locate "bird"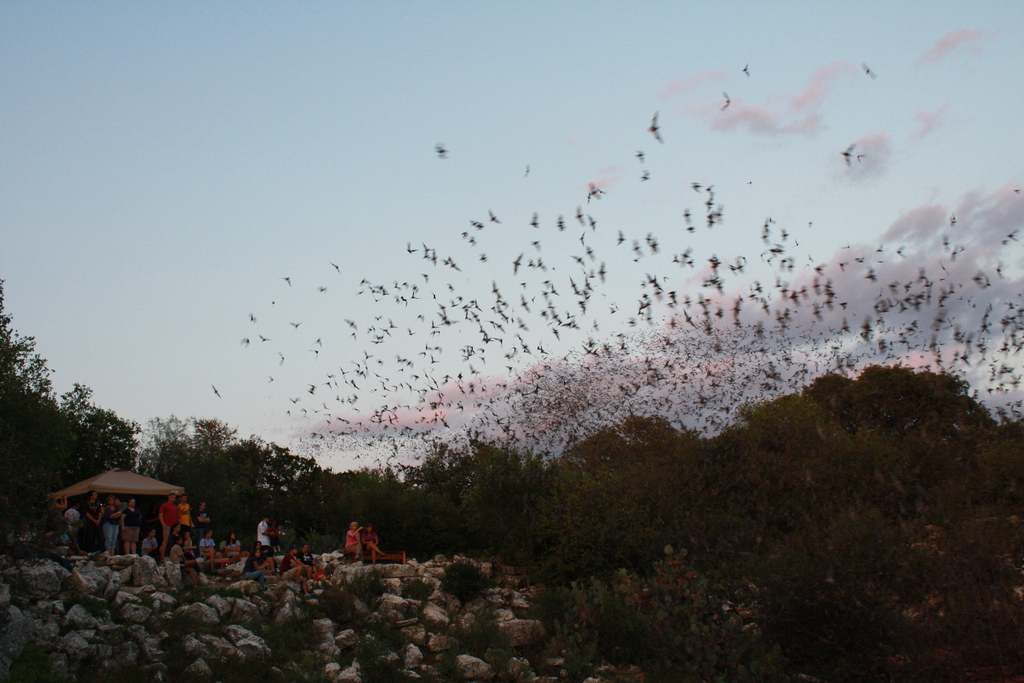
[634,145,646,161]
